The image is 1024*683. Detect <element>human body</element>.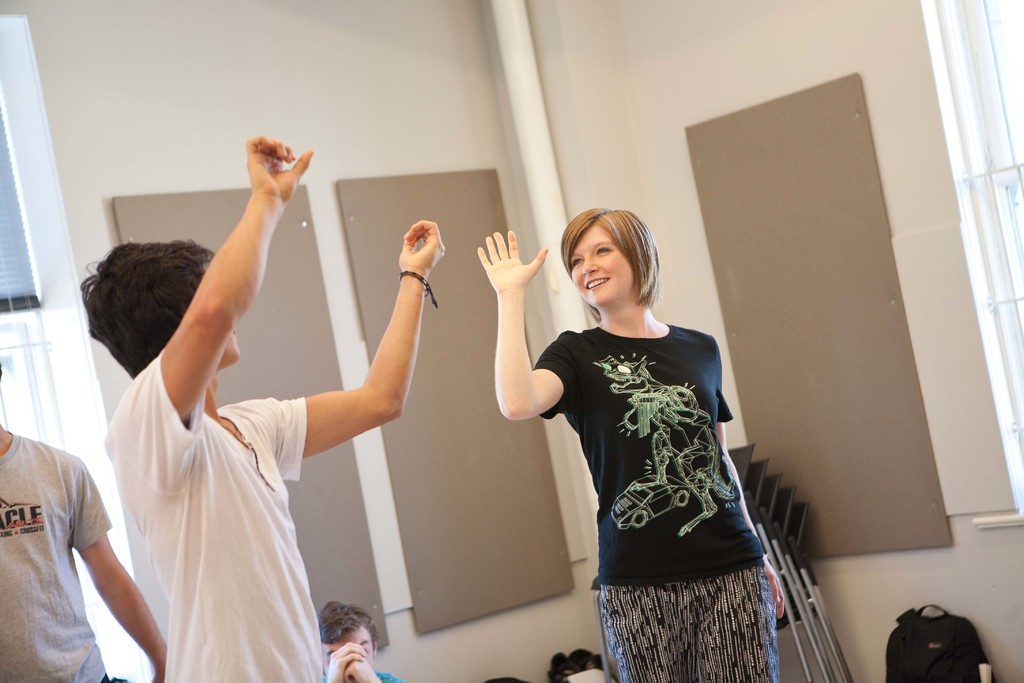
Detection: {"x1": 0, "y1": 423, "x2": 171, "y2": 682}.
